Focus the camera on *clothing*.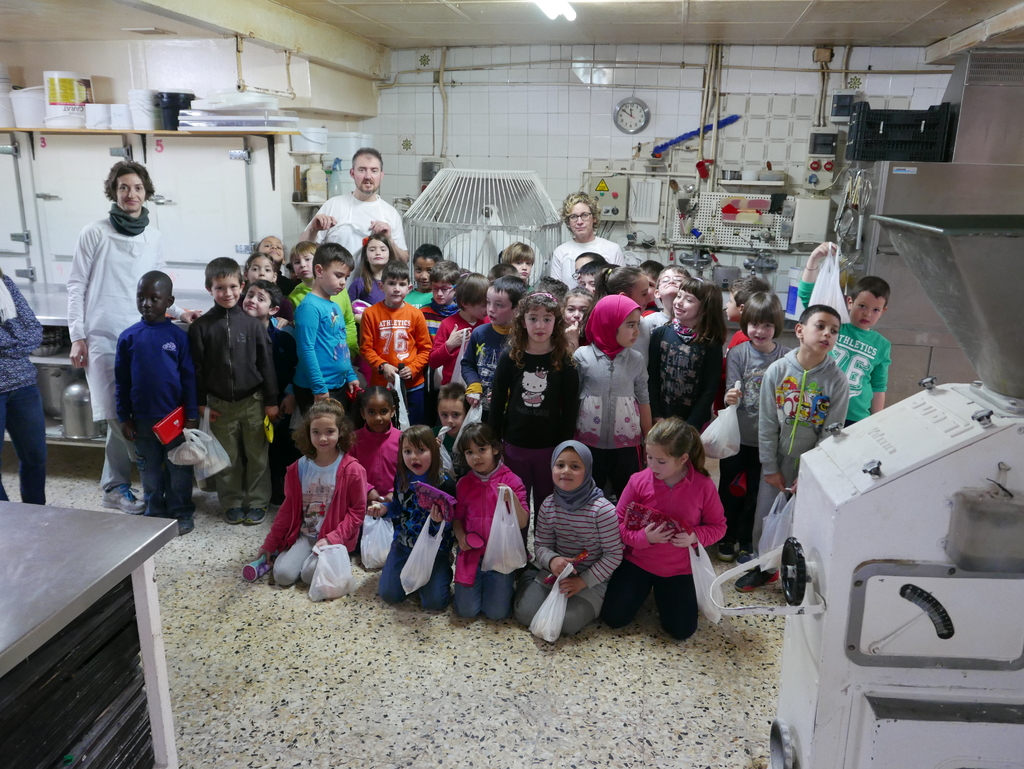
Focus region: x1=429 y1=307 x2=494 y2=394.
